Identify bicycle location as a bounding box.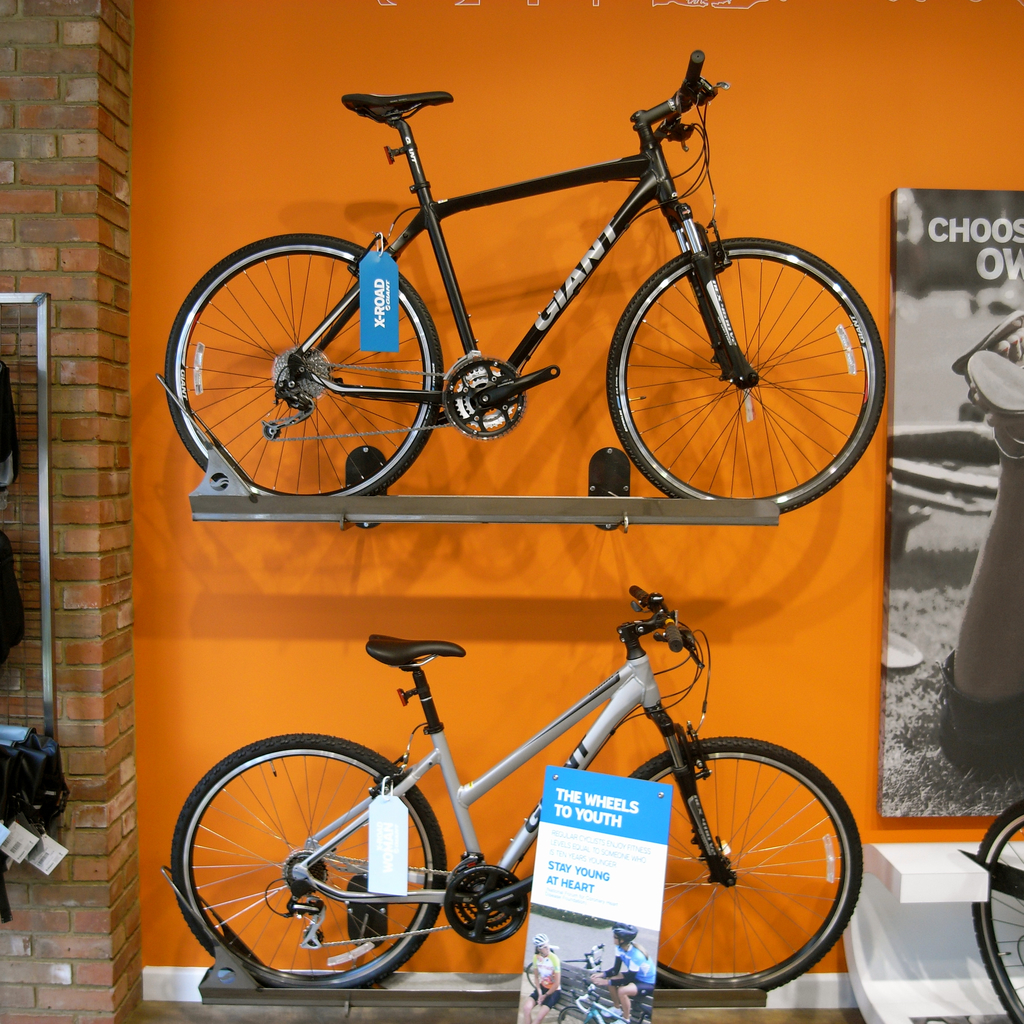
l=167, t=23, r=904, b=536.
